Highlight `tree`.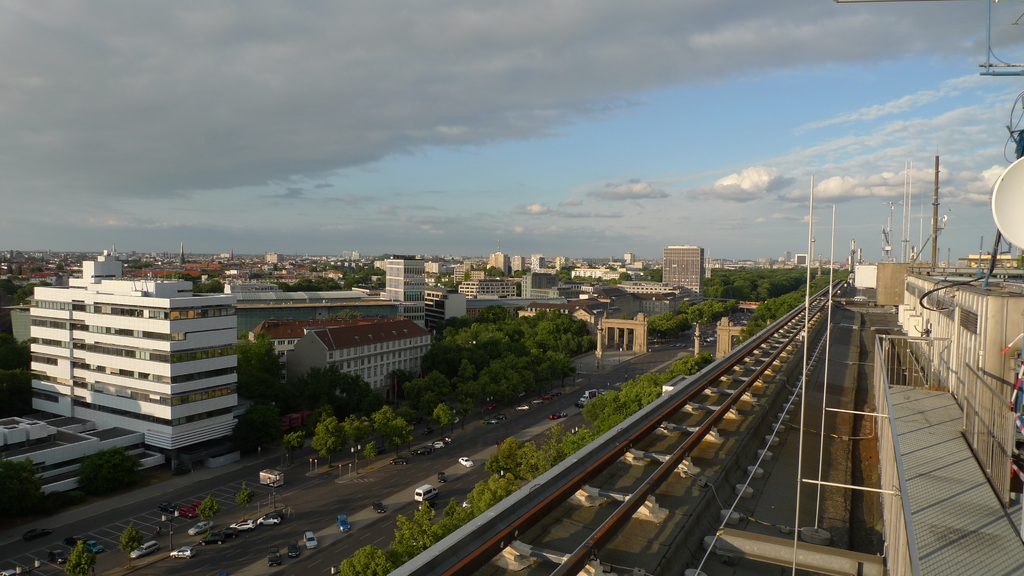
Highlighted region: detection(433, 388, 461, 424).
